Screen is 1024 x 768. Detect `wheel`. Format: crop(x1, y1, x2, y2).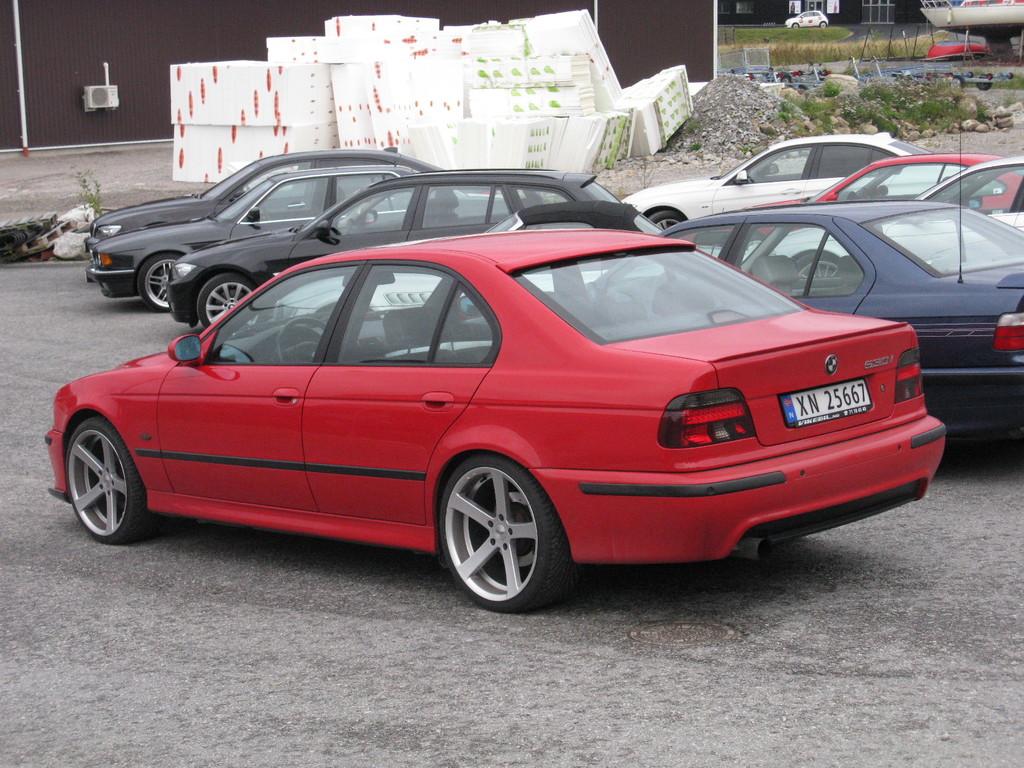
crop(185, 275, 250, 326).
